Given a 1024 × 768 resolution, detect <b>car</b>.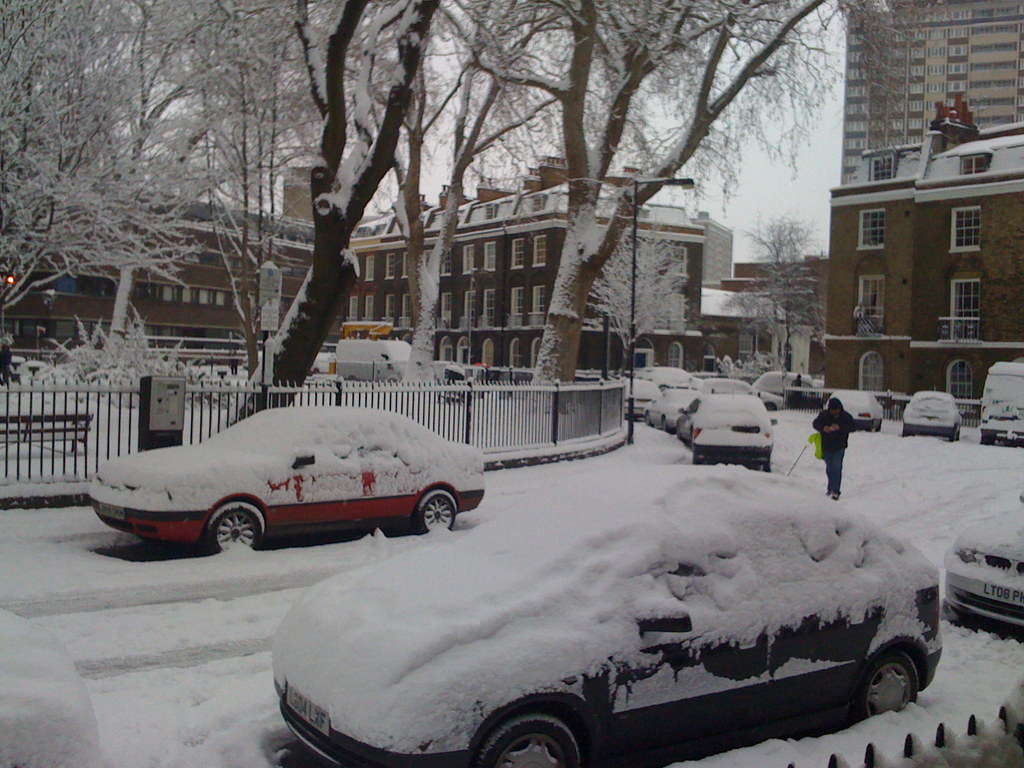
crop(825, 385, 886, 429).
